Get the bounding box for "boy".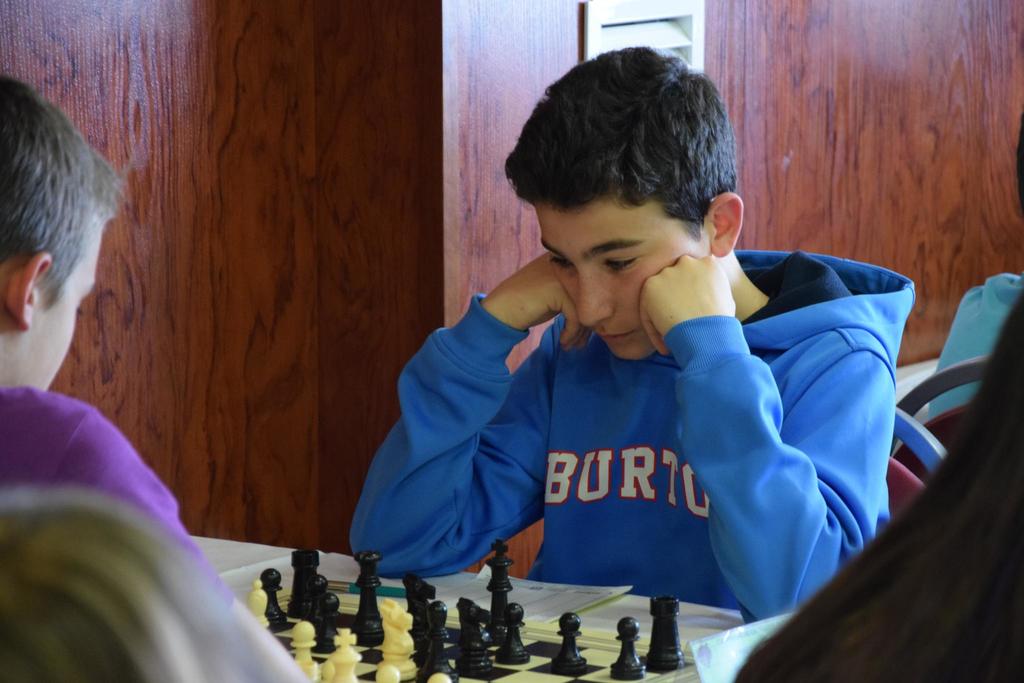
[0, 70, 310, 682].
